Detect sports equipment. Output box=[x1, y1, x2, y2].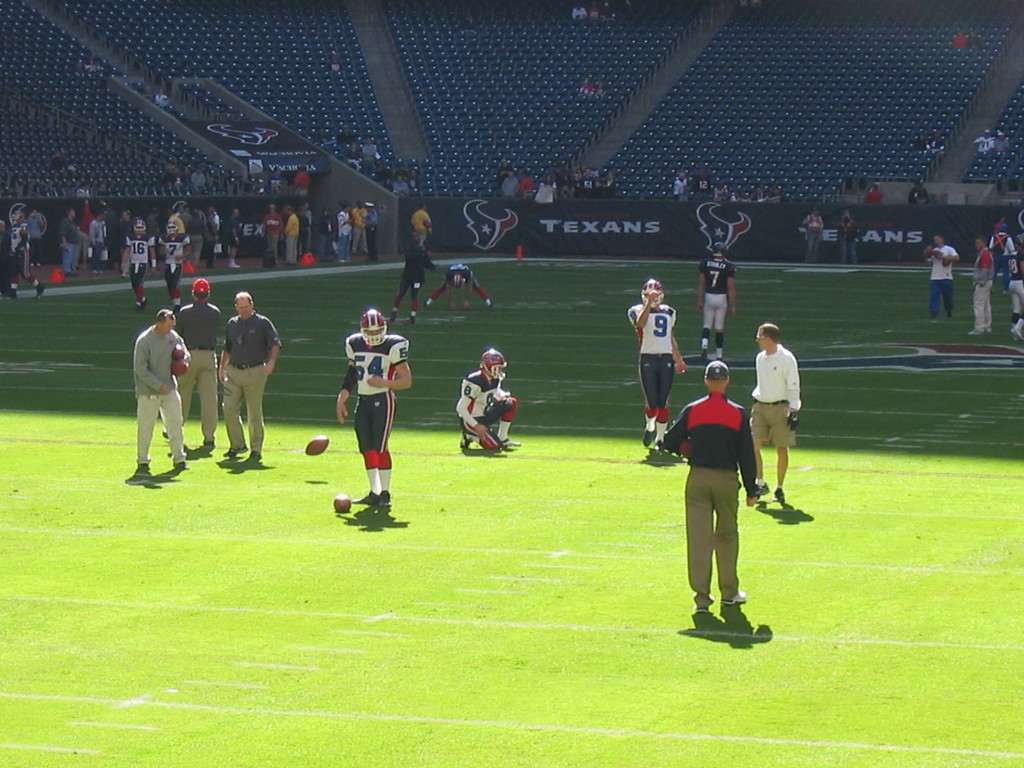
box=[481, 349, 505, 385].
